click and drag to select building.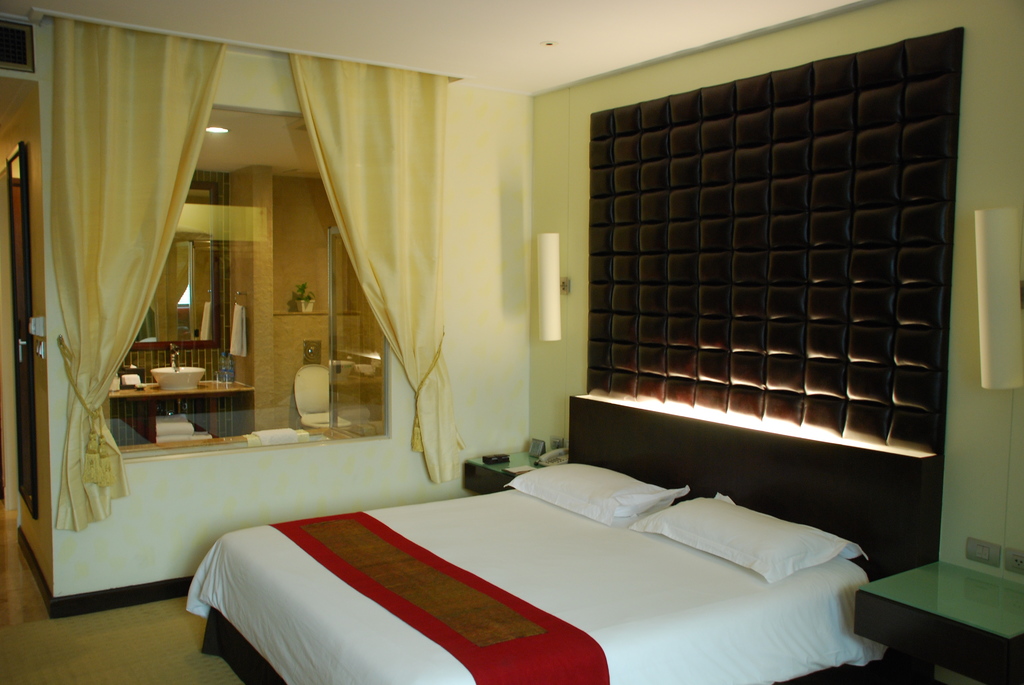
Selection: [left=0, top=0, right=1023, bottom=684].
